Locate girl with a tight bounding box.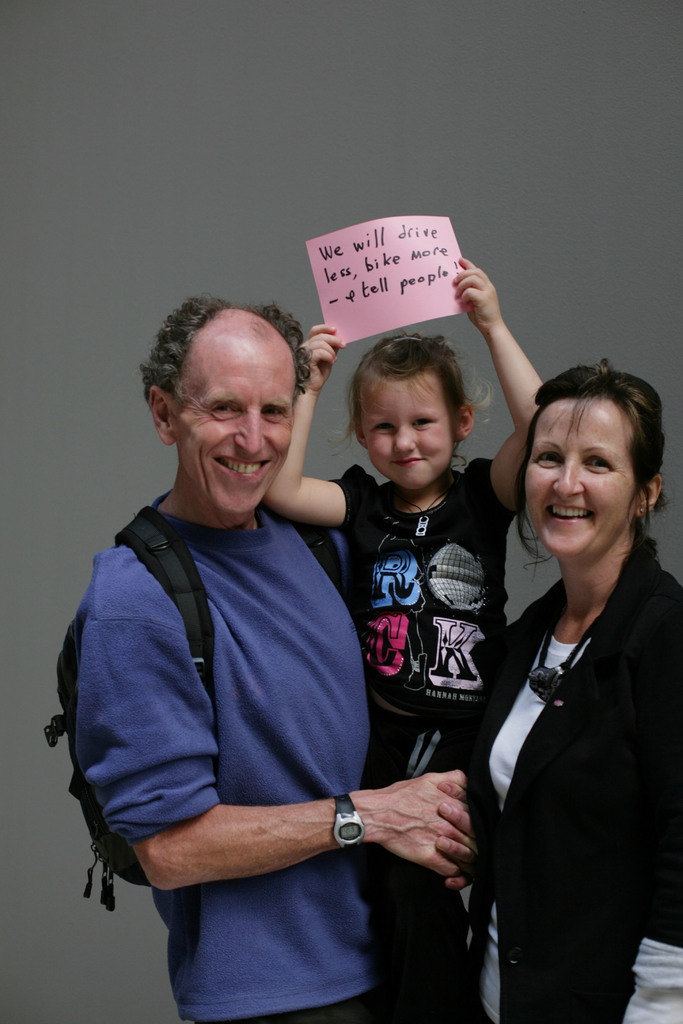
270, 255, 554, 1023.
